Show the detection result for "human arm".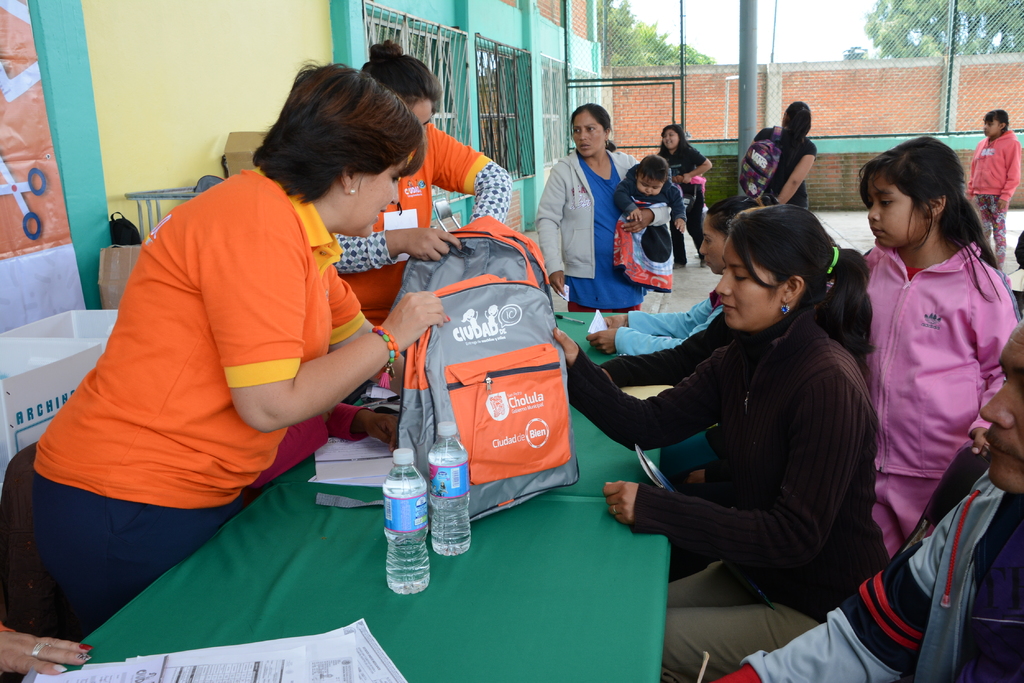
box(600, 362, 871, 584).
